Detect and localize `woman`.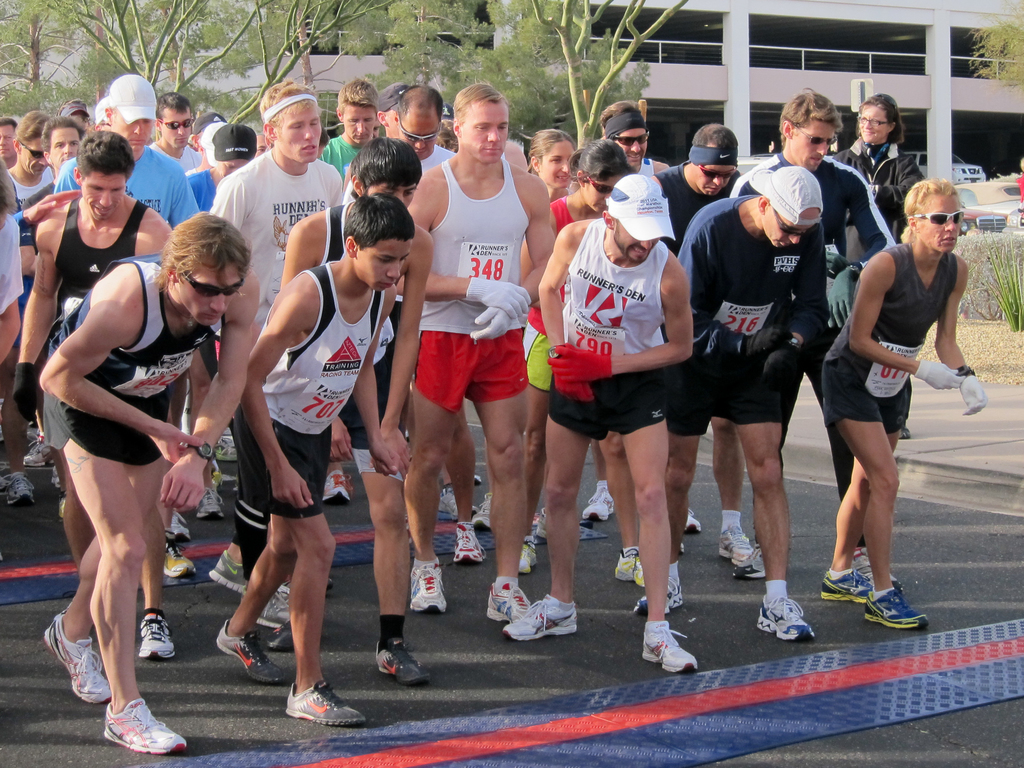
Localized at BBox(817, 177, 992, 627).
